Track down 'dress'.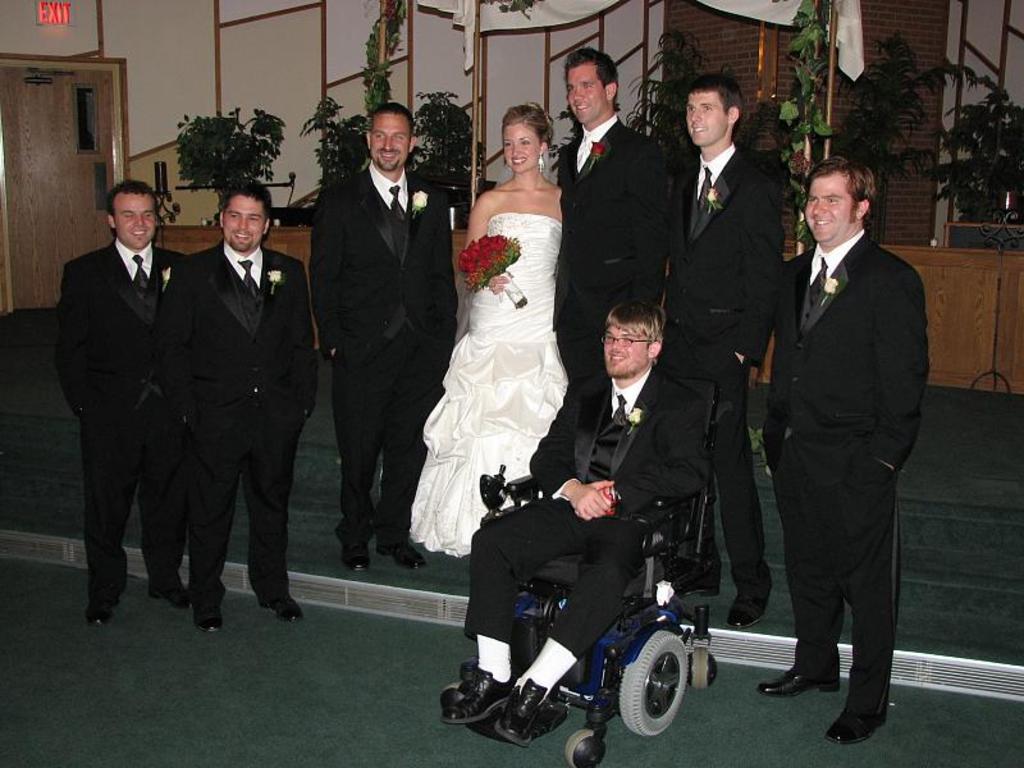
Tracked to {"left": 421, "top": 207, "right": 571, "bottom": 563}.
